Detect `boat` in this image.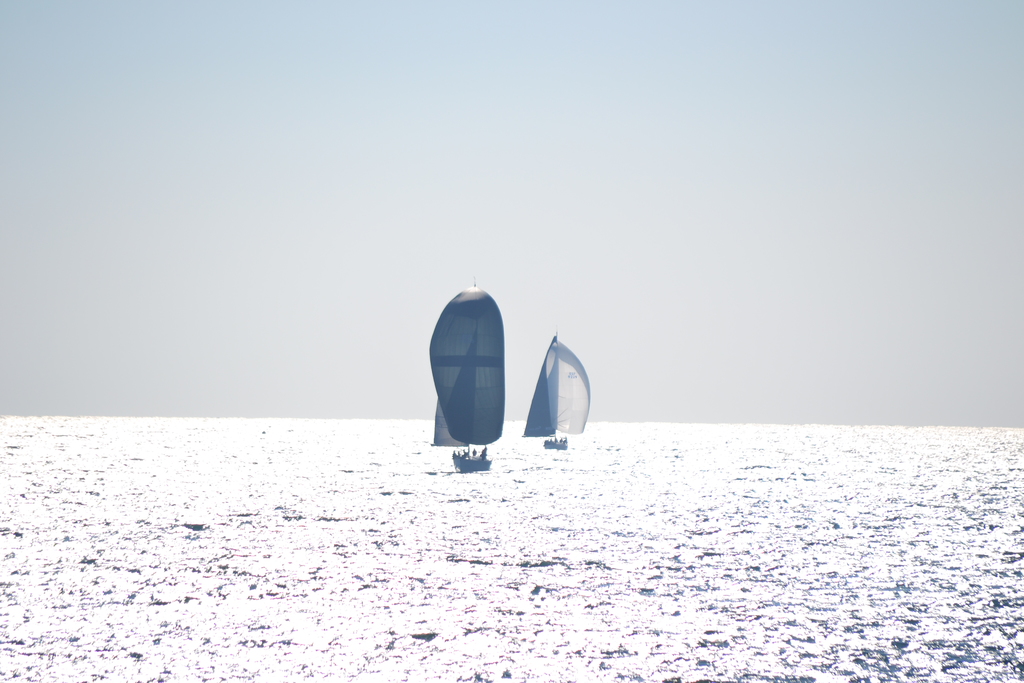
Detection: crop(518, 324, 602, 451).
